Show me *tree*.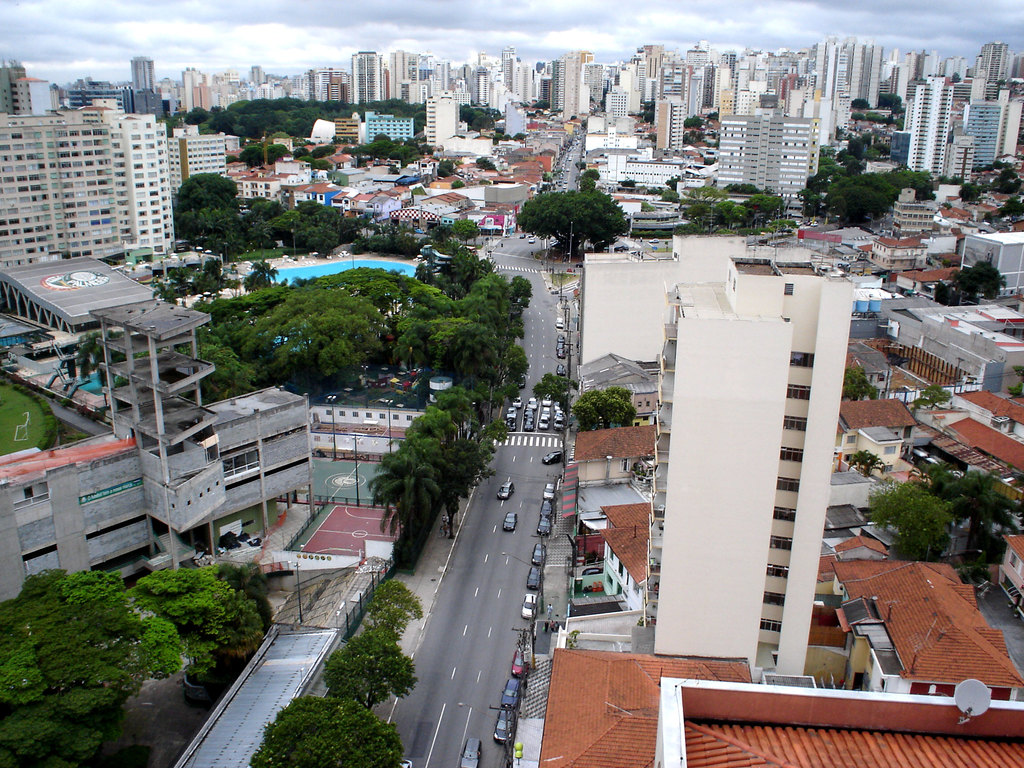
*tree* is here: locate(433, 157, 451, 176).
